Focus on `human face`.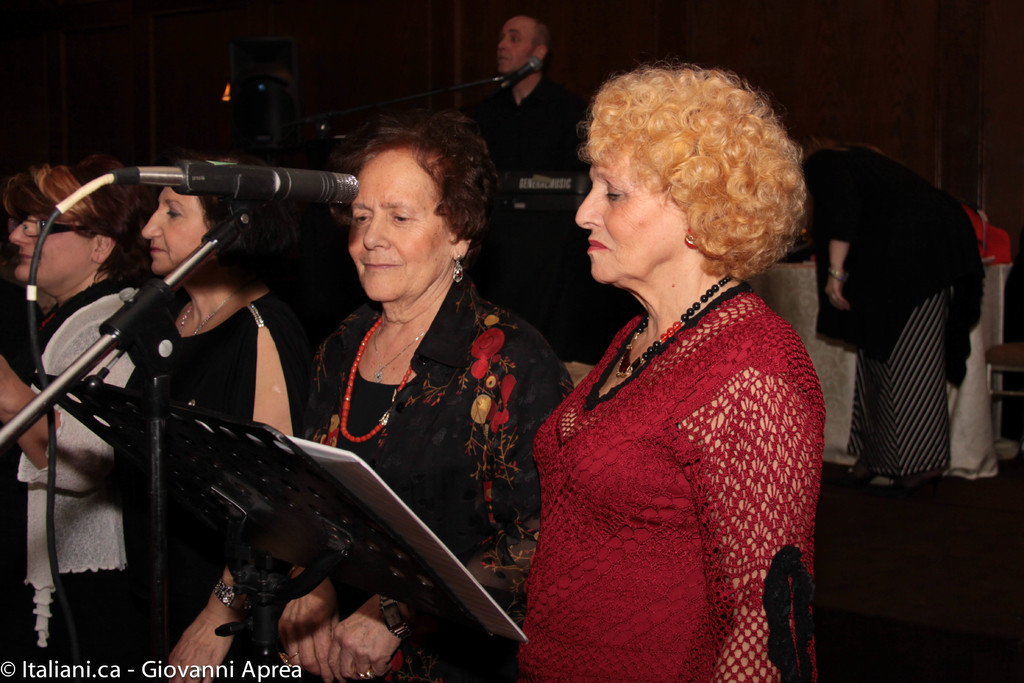
Focused at crop(348, 146, 444, 300).
